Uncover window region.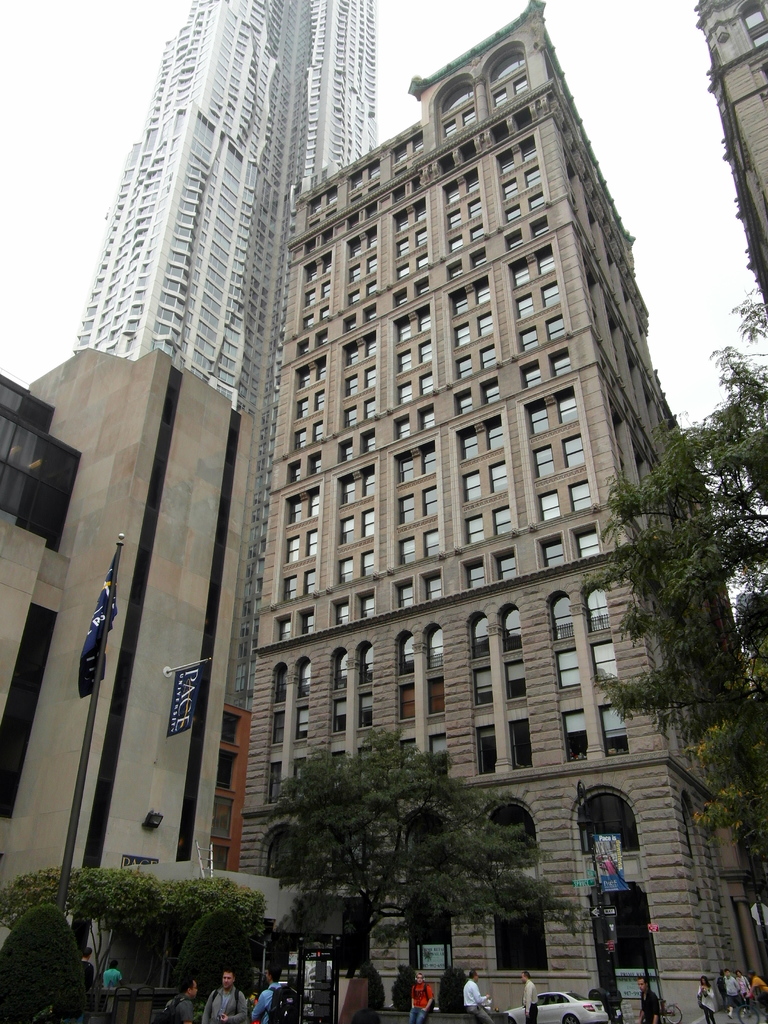
Uncovered: [300, 340, 310, 356].
